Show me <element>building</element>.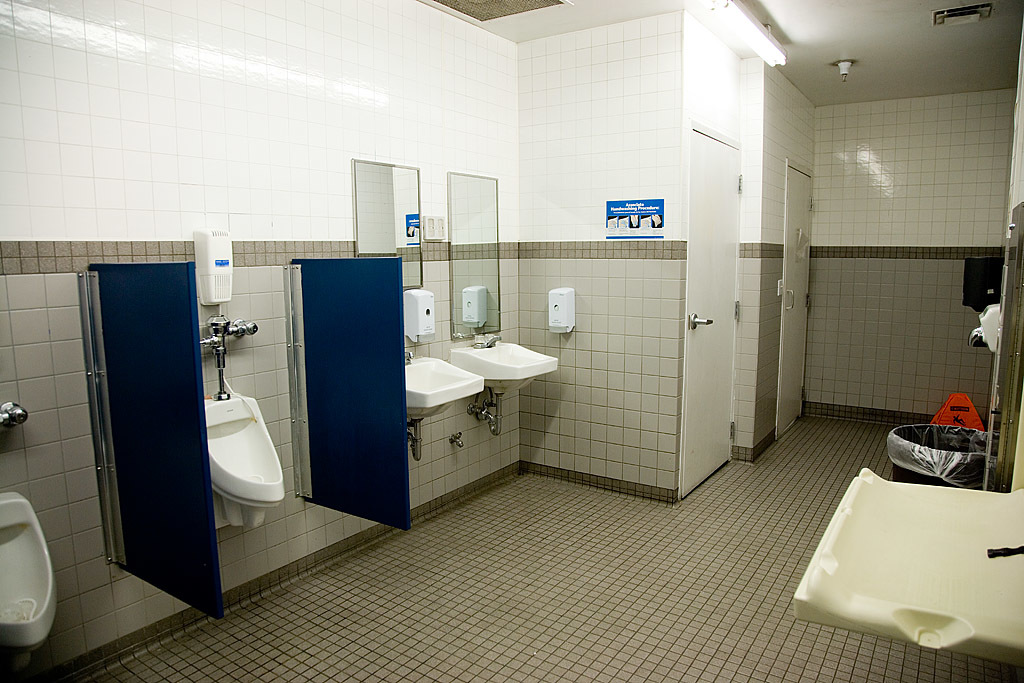
<element>building</element> is here: Rect(0, 0, 1023, 682).
